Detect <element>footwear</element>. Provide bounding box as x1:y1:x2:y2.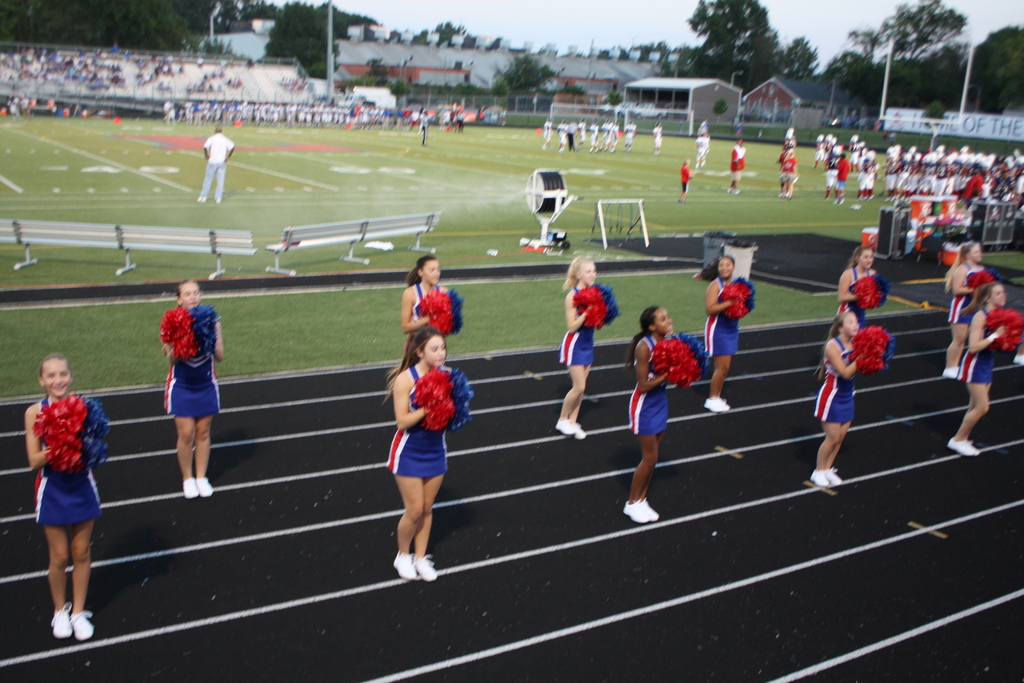
394:550:417:580.
